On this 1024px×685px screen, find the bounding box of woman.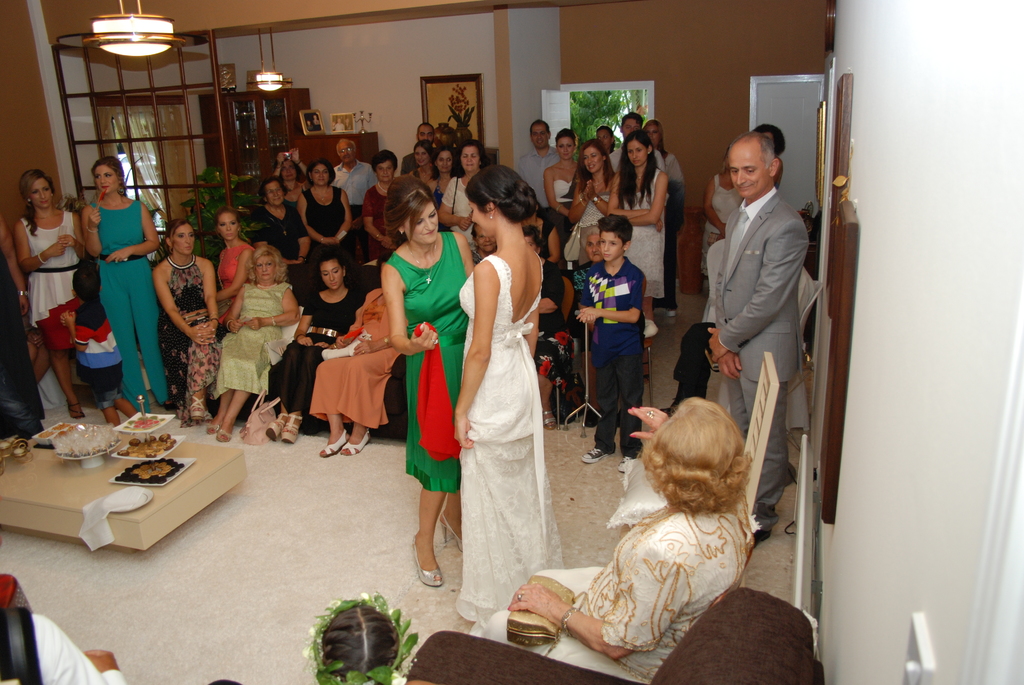
Bounding box: BBox(639, 116, 690, 324).
